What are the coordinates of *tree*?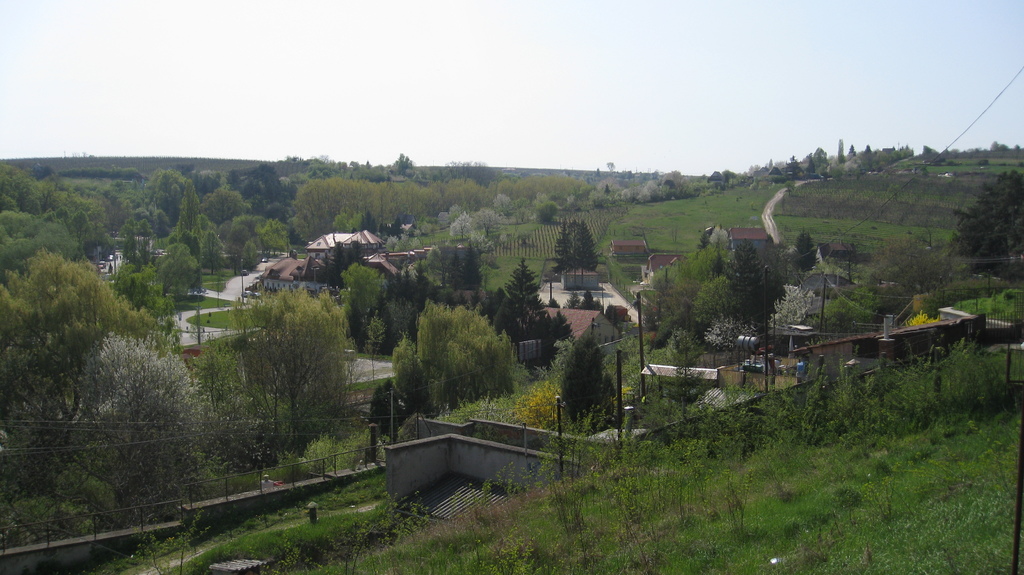
rect(195, 181, 251, 220).
